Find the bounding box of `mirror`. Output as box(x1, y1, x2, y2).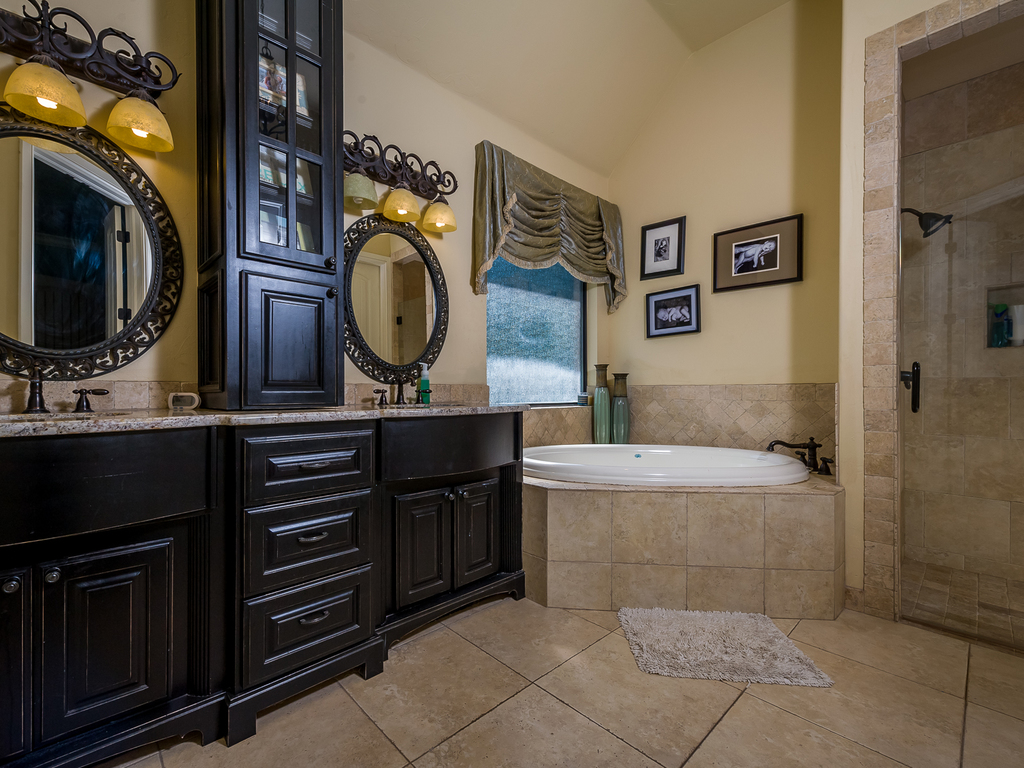
box(351, 230, 438, 368).
